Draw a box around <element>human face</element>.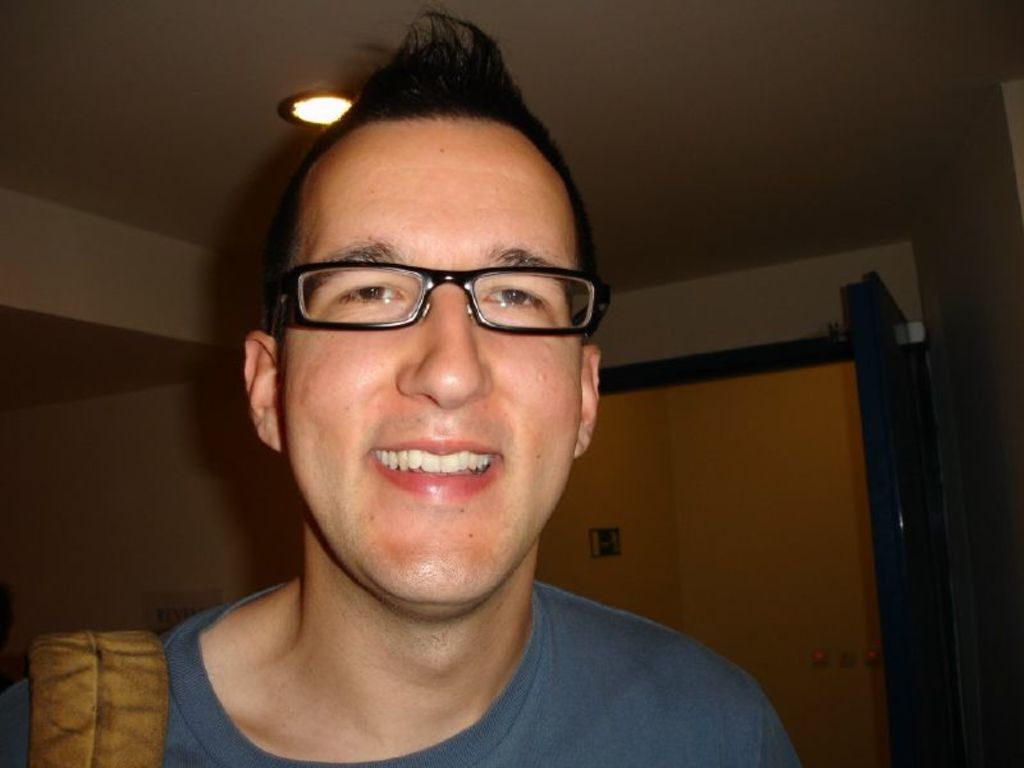
bbox=[278, 116, 588, 600].
